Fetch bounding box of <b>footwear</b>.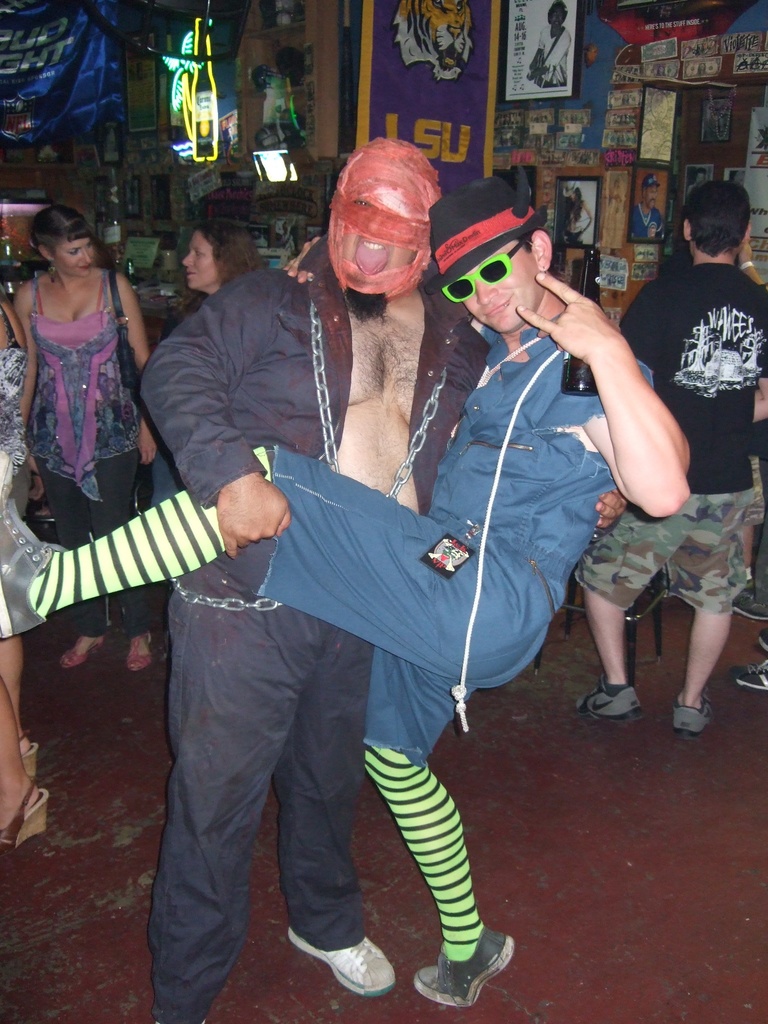
Bbox: x1=732 y1=659 x2=767 y2=691.
